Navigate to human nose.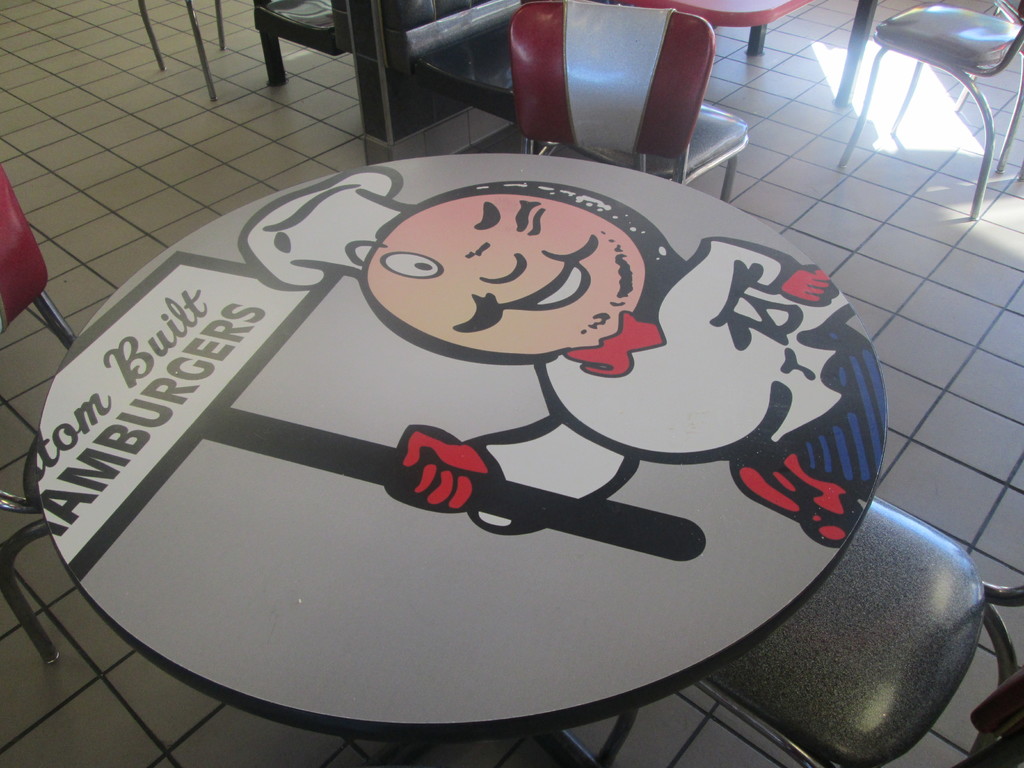
Navigation target: (470, 253, 522, 283).
